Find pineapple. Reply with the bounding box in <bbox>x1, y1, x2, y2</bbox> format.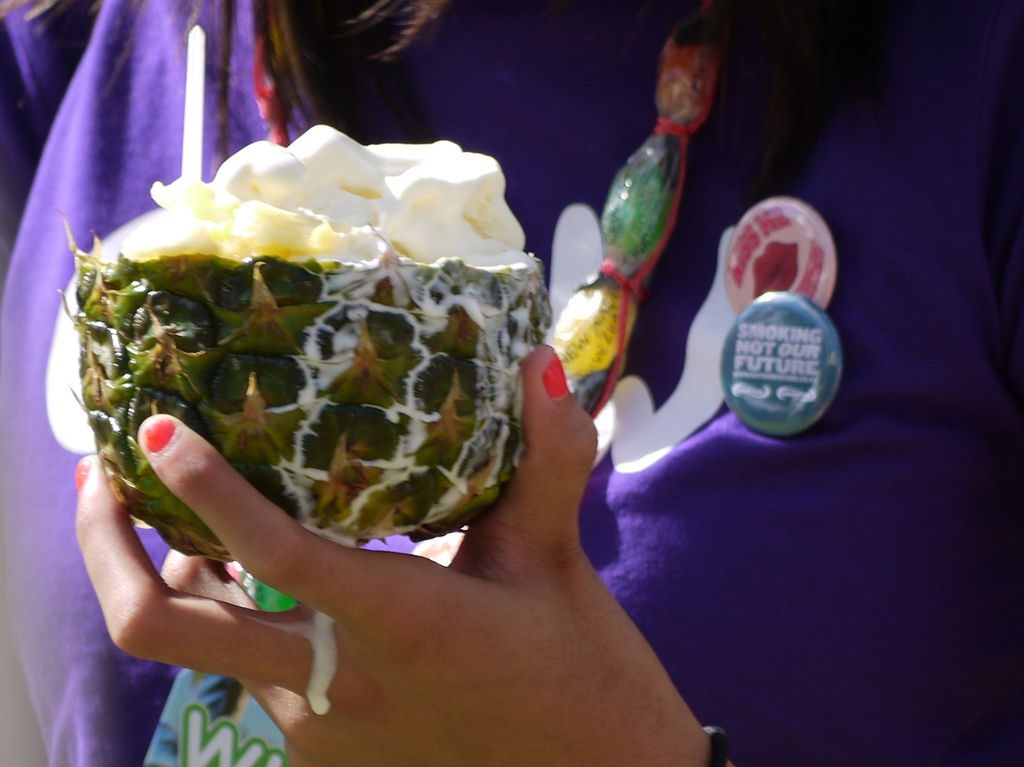
<bbox>17, 123, 601, 560</bbox>.
